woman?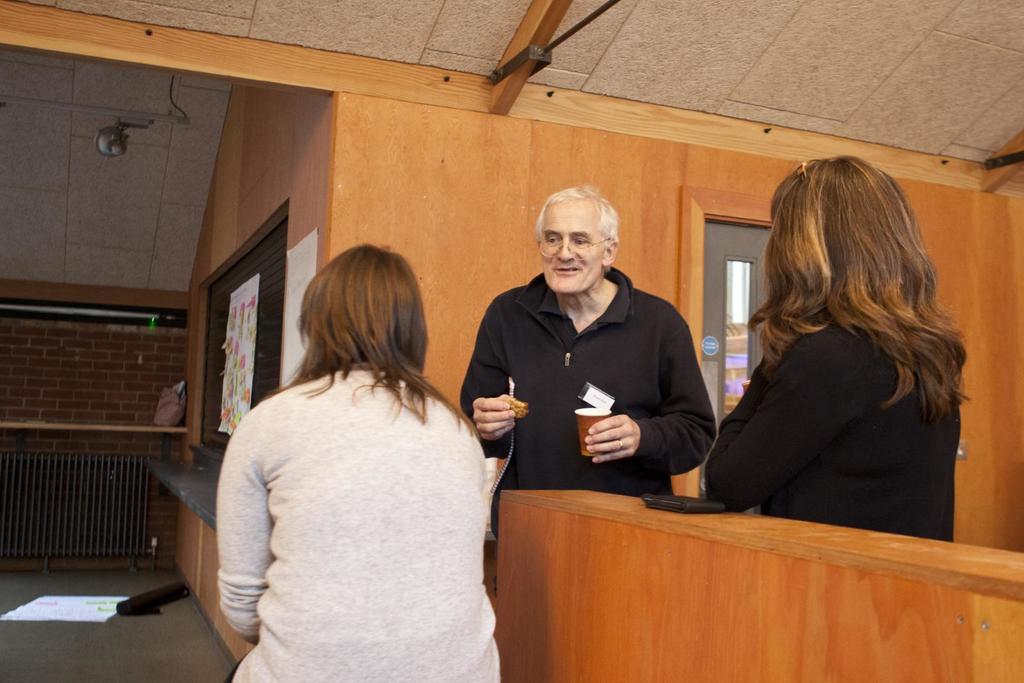
pyautogui.locateOnScreen(204, 229, 522, 675)
